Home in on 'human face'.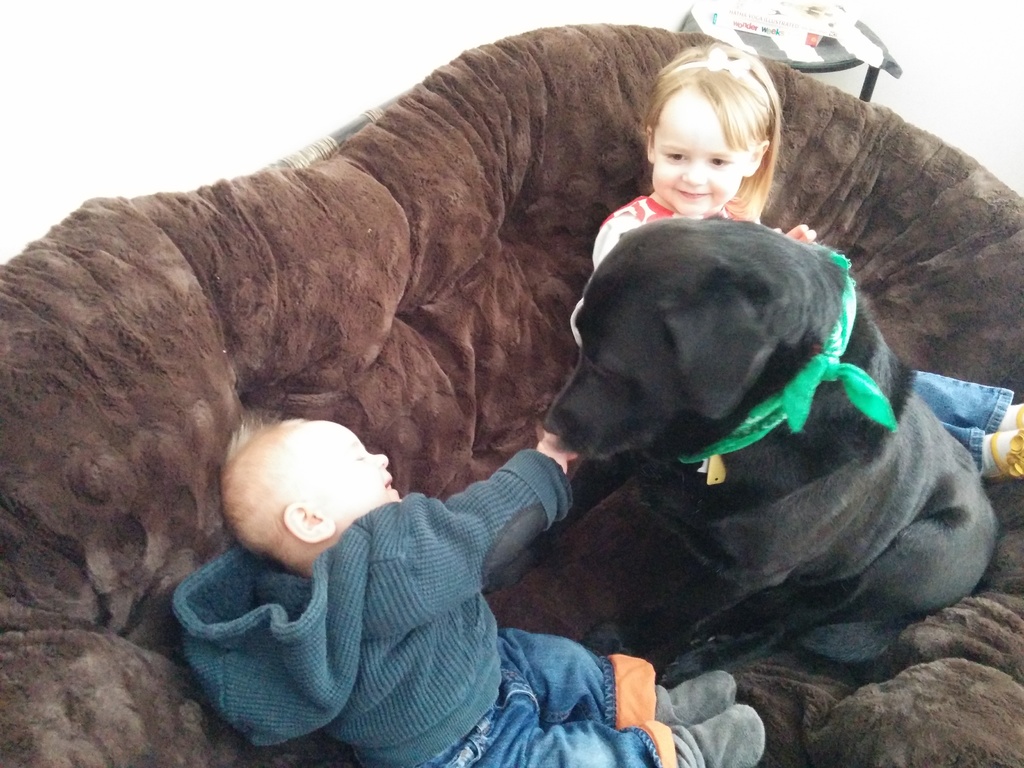
Homed in at [650,84,742,216].
